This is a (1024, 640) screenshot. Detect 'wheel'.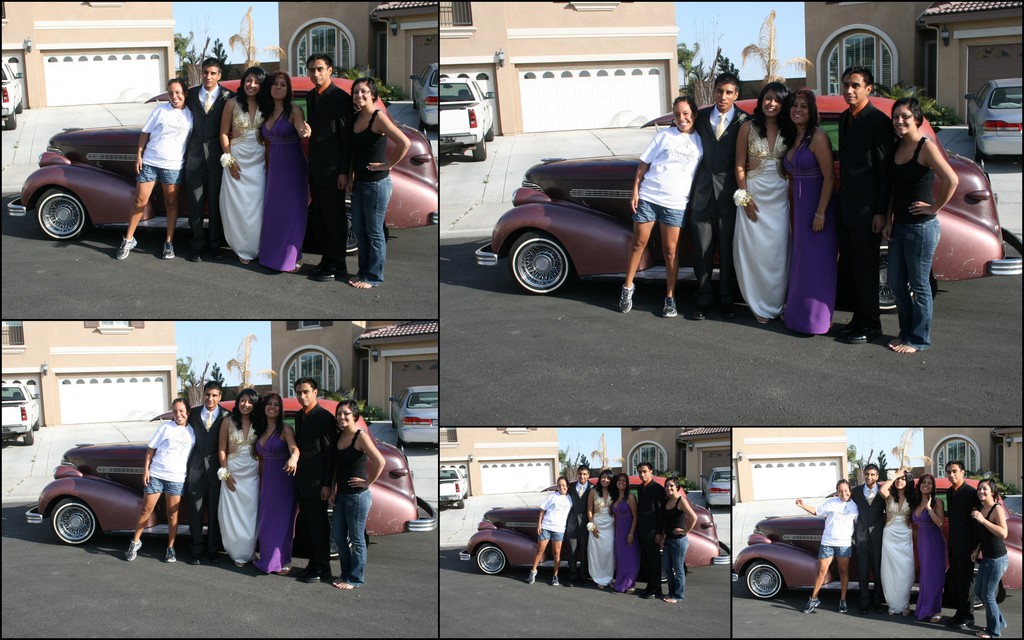
detection(328, 513, 355, 568).
